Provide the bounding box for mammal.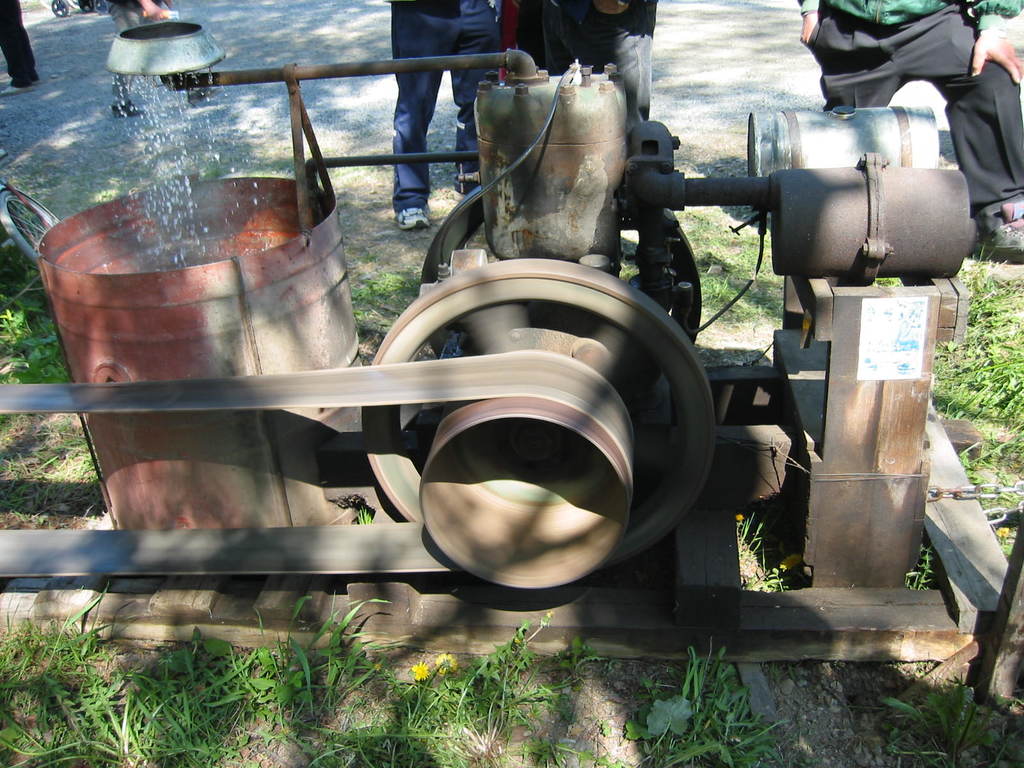
detection(107, 0, 190, 113).
